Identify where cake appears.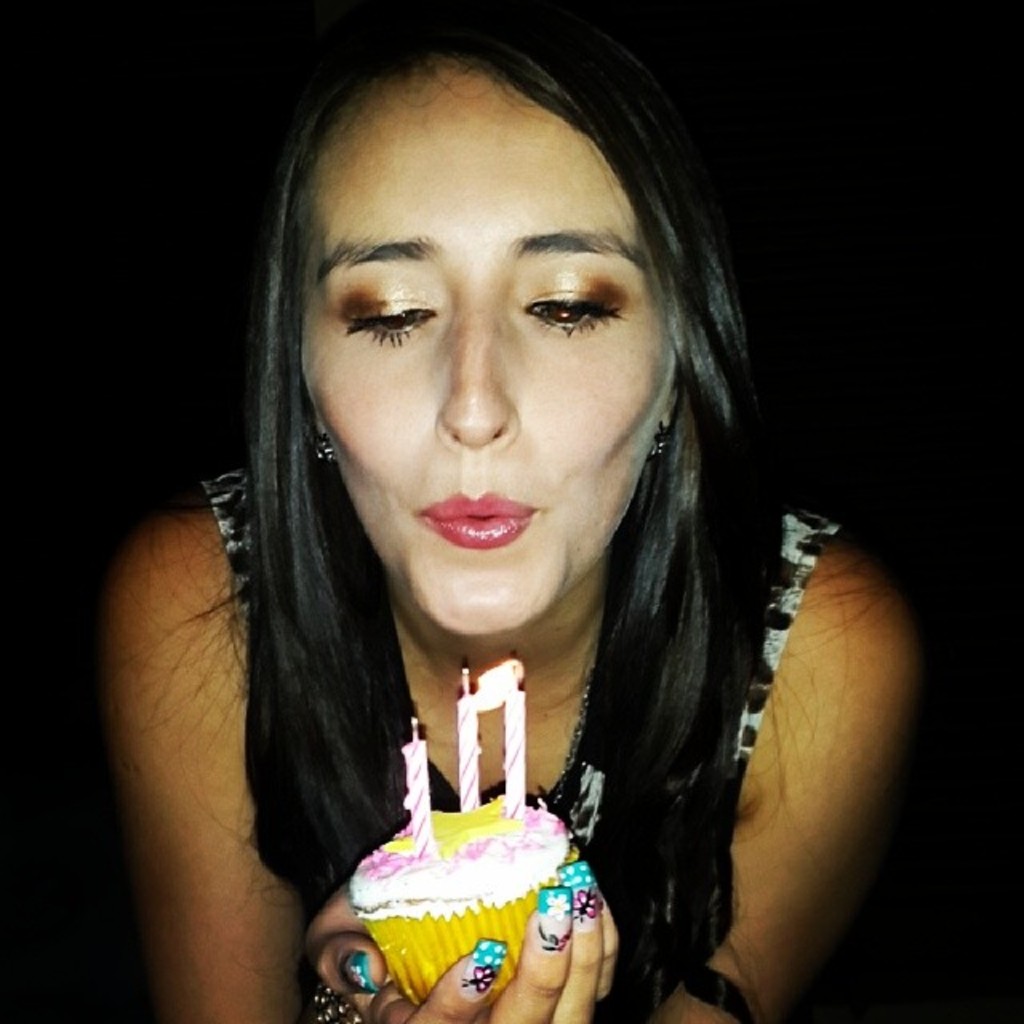
Appears at 352/792/573/1011.
